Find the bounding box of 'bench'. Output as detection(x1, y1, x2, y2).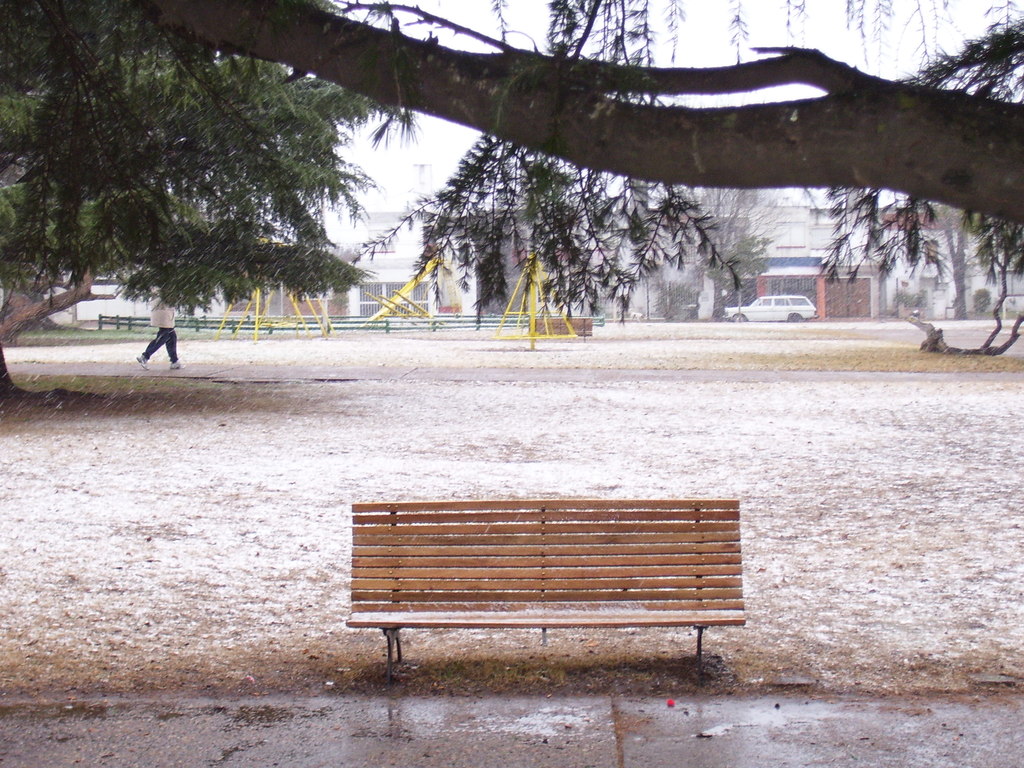
detection(525, 316, 594, 346).
